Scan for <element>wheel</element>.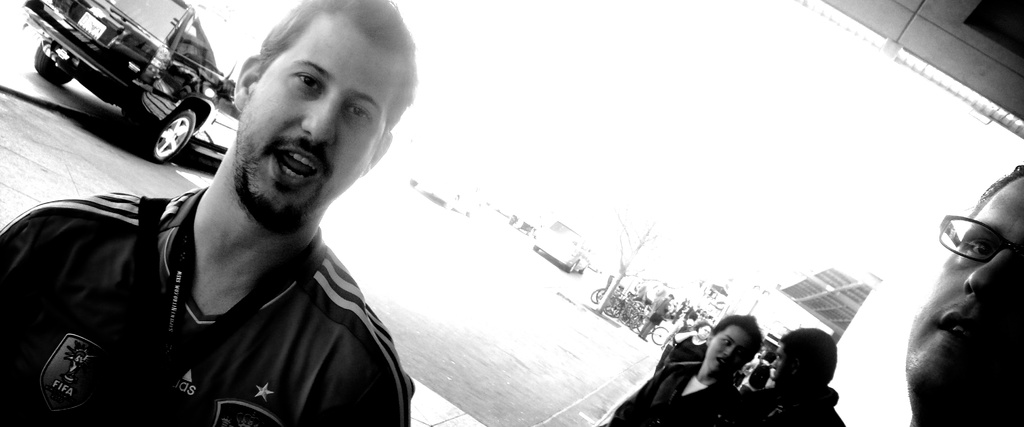
Scan result: region(36, 40, 76, 87).
